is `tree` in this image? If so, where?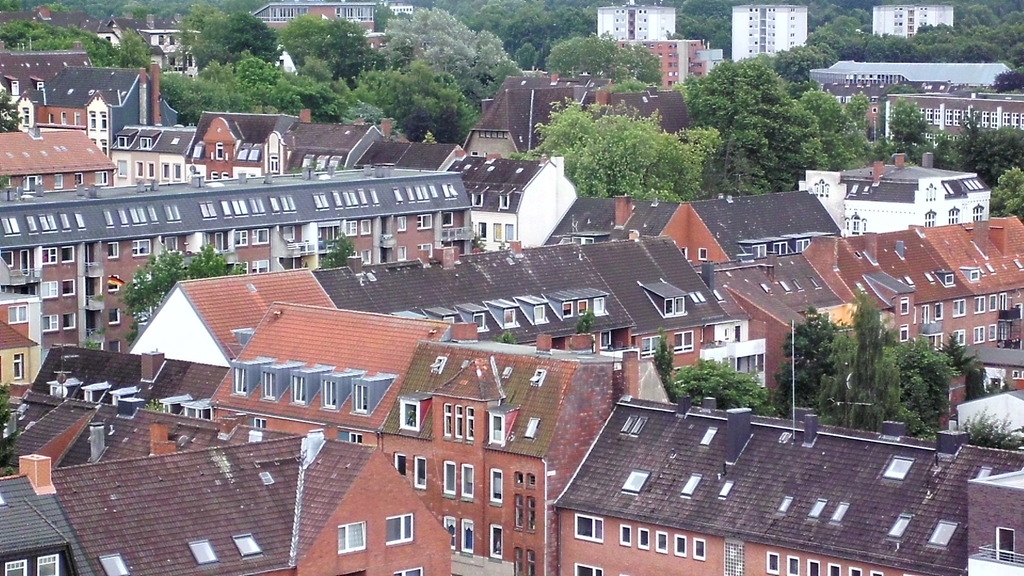
Yes, at 415,70,470,142.
